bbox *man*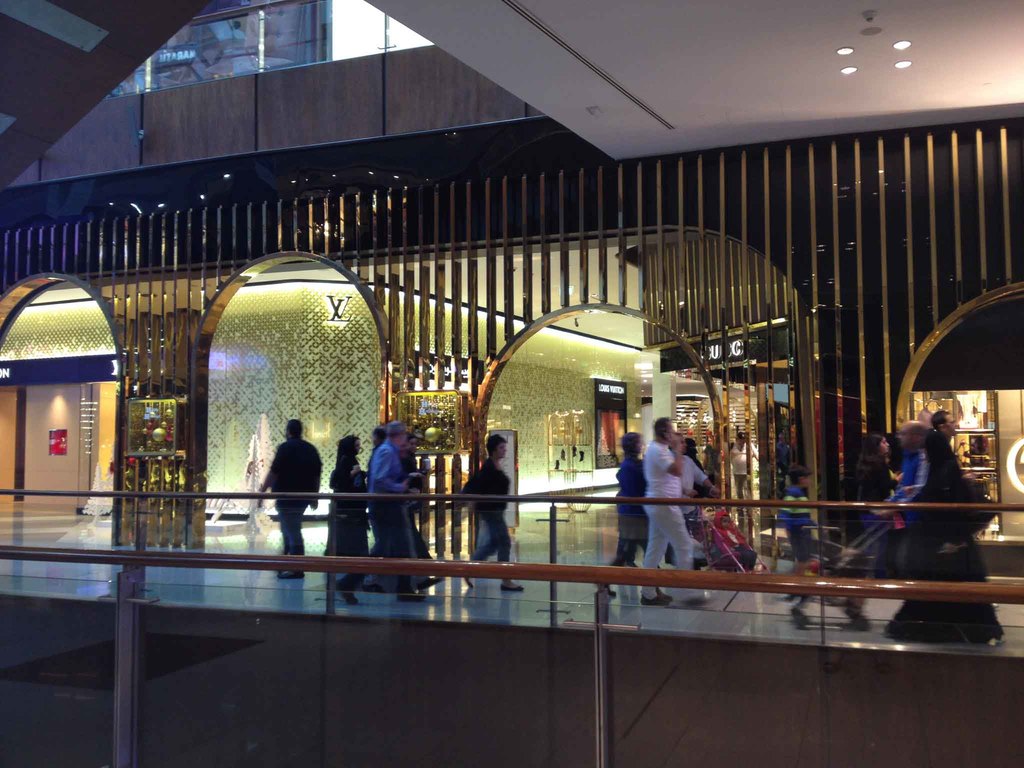
box(668, 431, 723, 572)
